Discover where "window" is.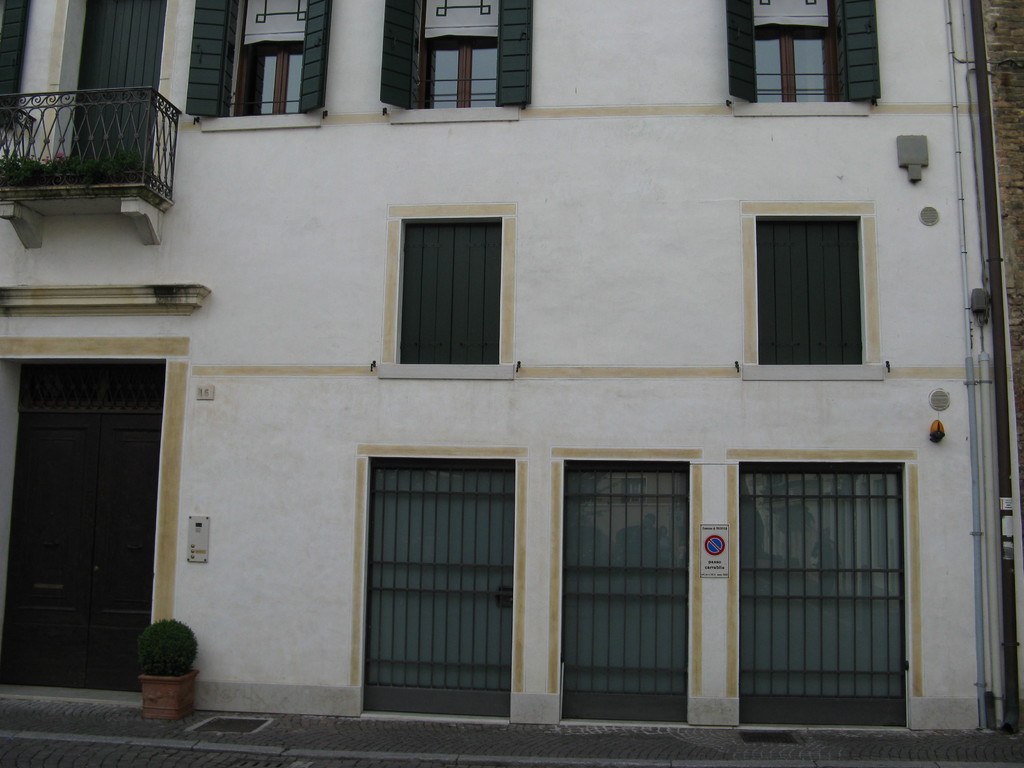
Discovered at select_region(752, 210, 863, 372).
